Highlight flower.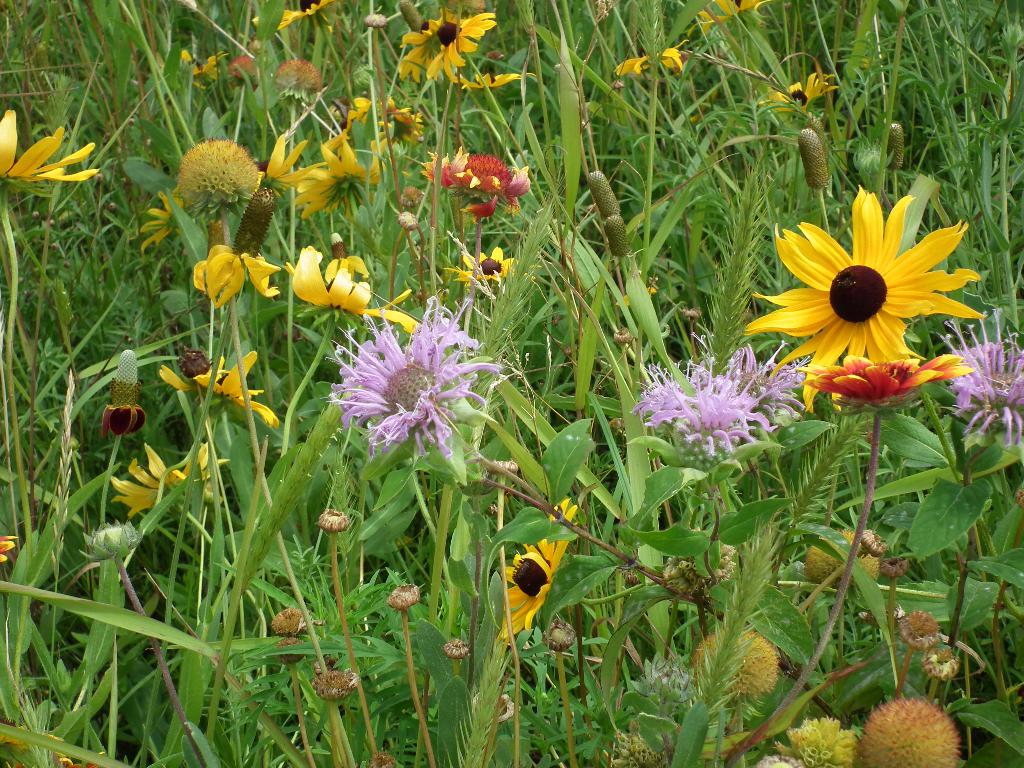
Highlighted region: select_region(259, 0, 334, 28).
